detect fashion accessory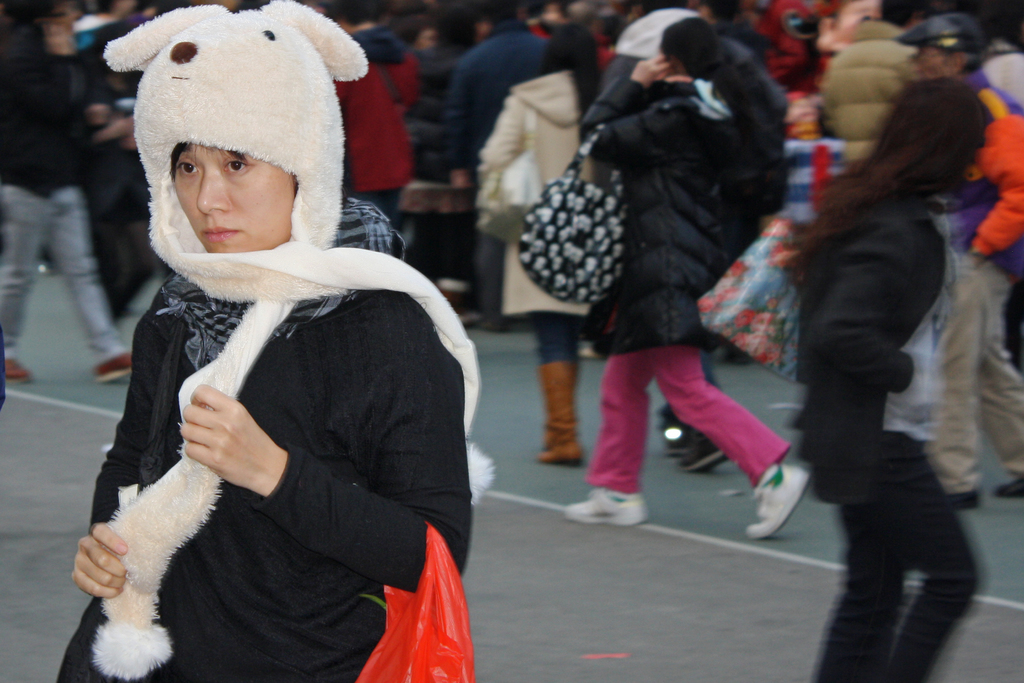
detection(3, 358, 32, 384)
